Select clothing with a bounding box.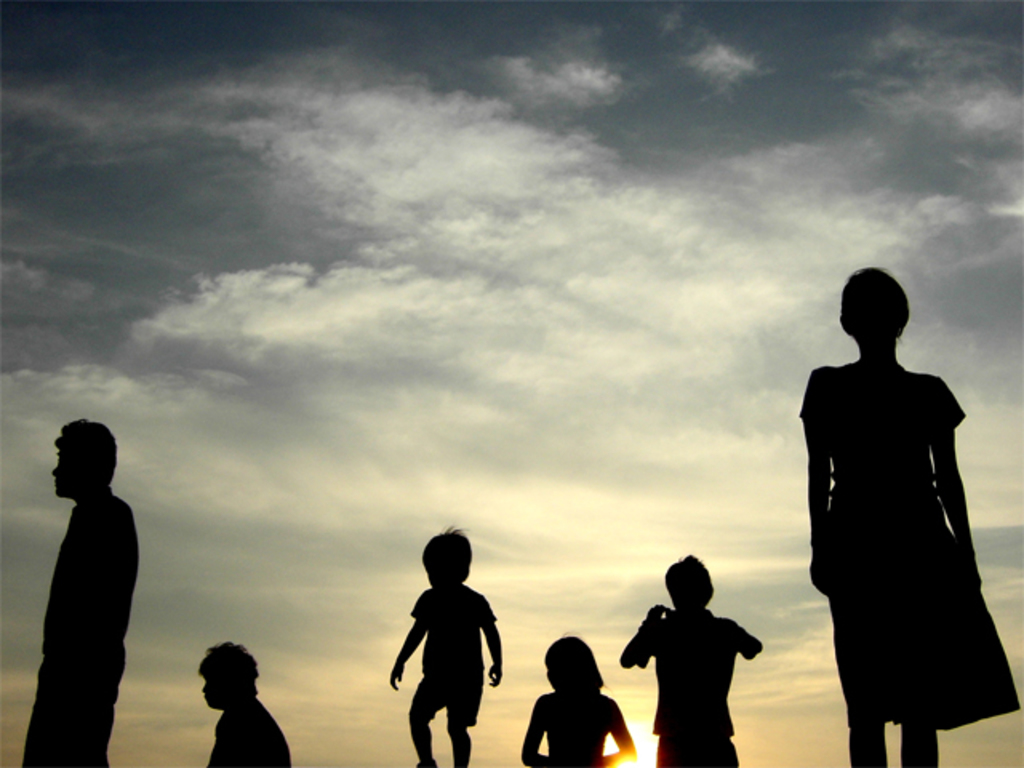
<box>208,691,291,766</box>.
